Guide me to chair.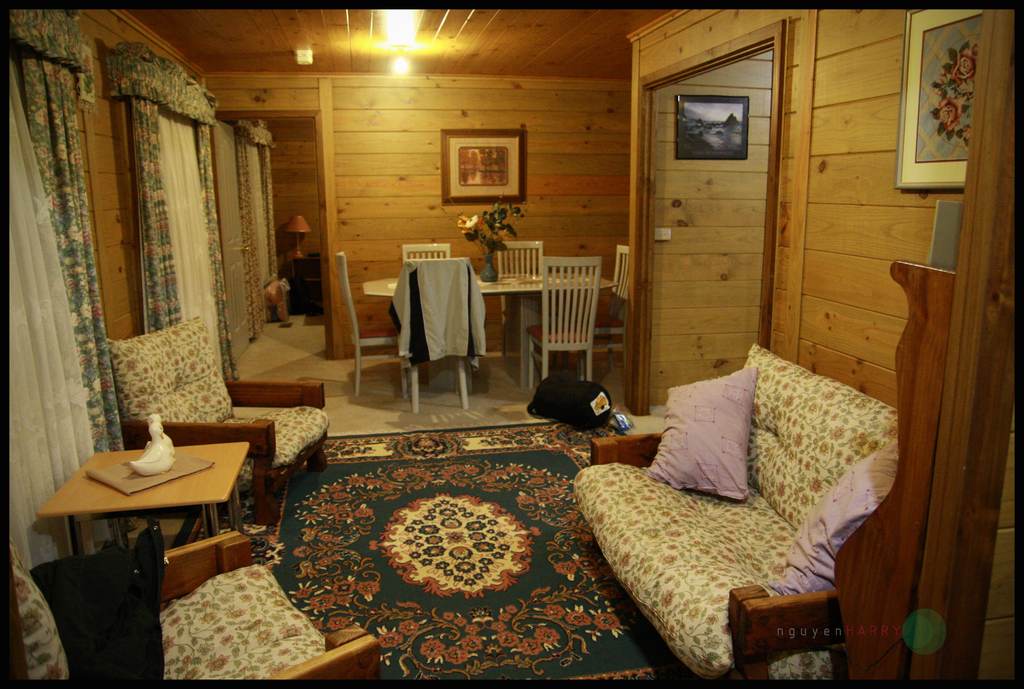
Guidance: l=495, t=243, r=548, b=361.
